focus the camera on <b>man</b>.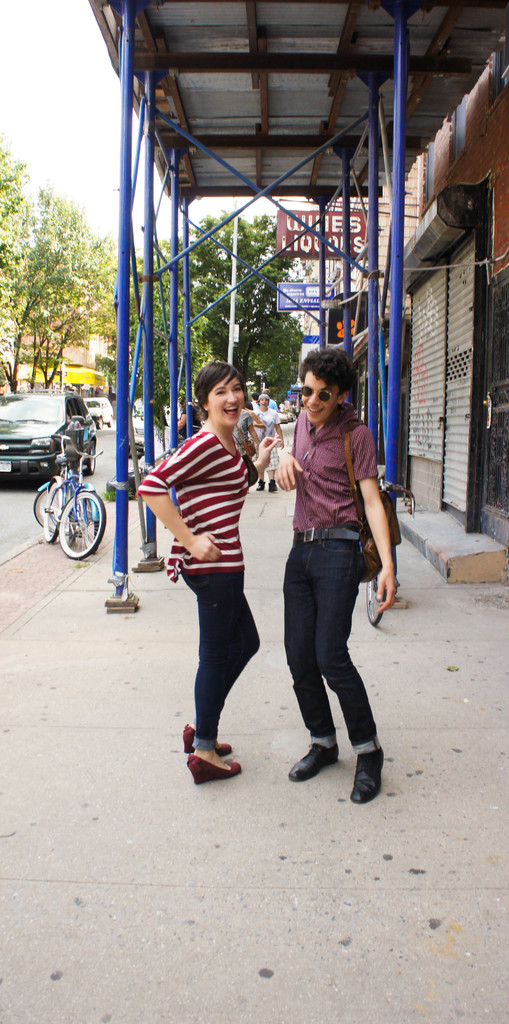
Focus region: locate(255, 367, 399, 790).
